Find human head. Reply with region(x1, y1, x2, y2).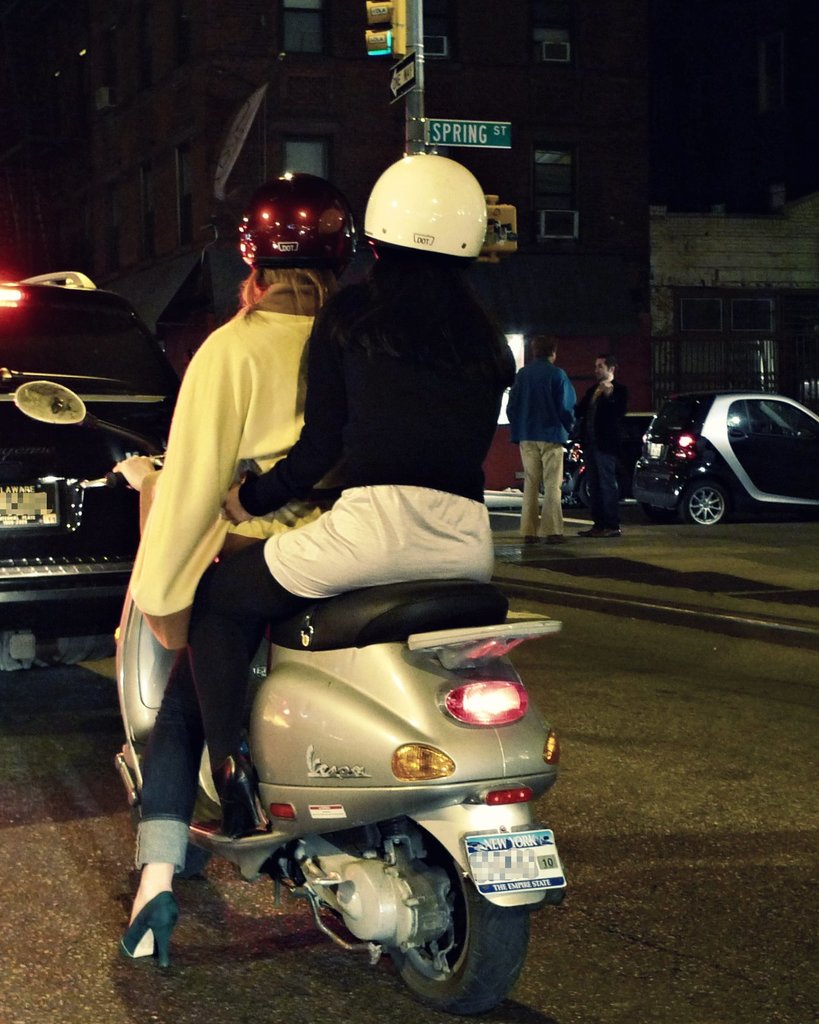
region(596, 353, 620, 379).
